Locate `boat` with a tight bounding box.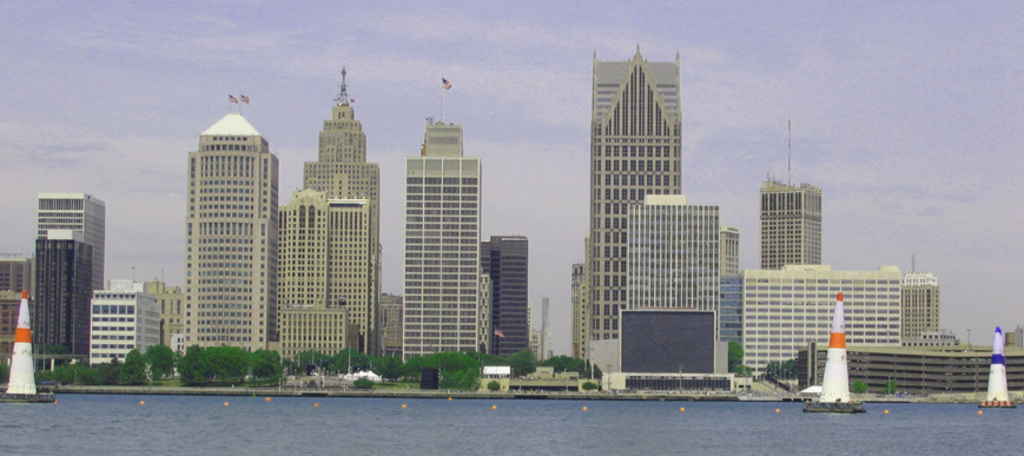
[x1=977, y1=325, x2=1023, y2=412].
